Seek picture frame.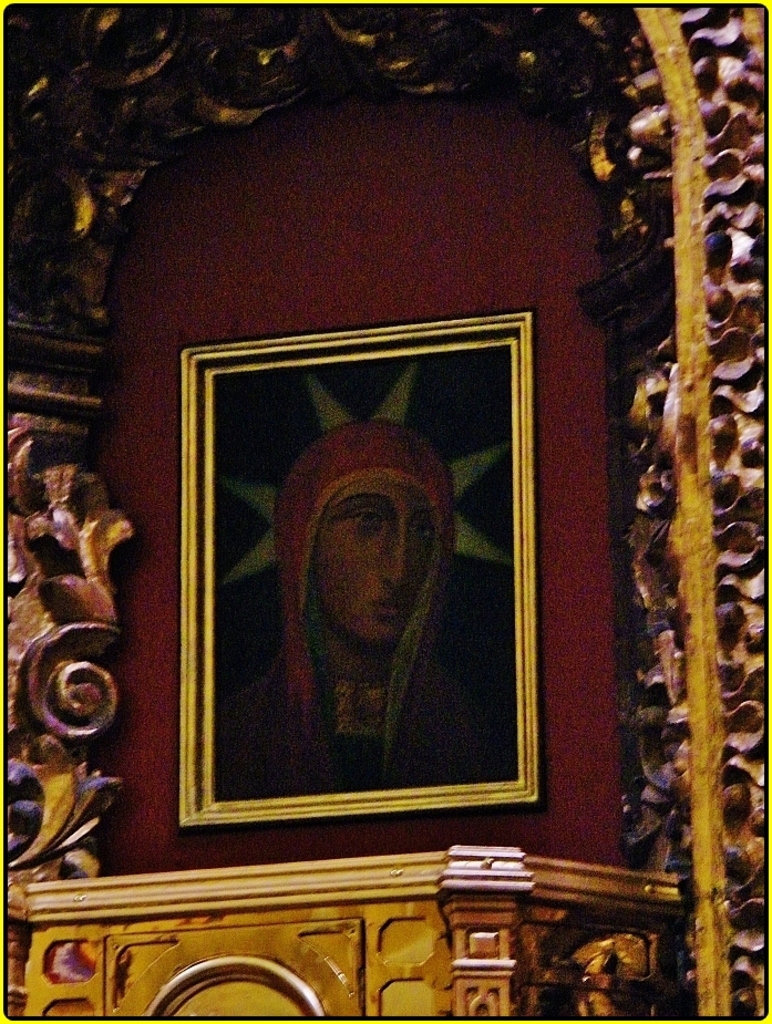
(x1=167, y1=306, x2=552, y2=811).
